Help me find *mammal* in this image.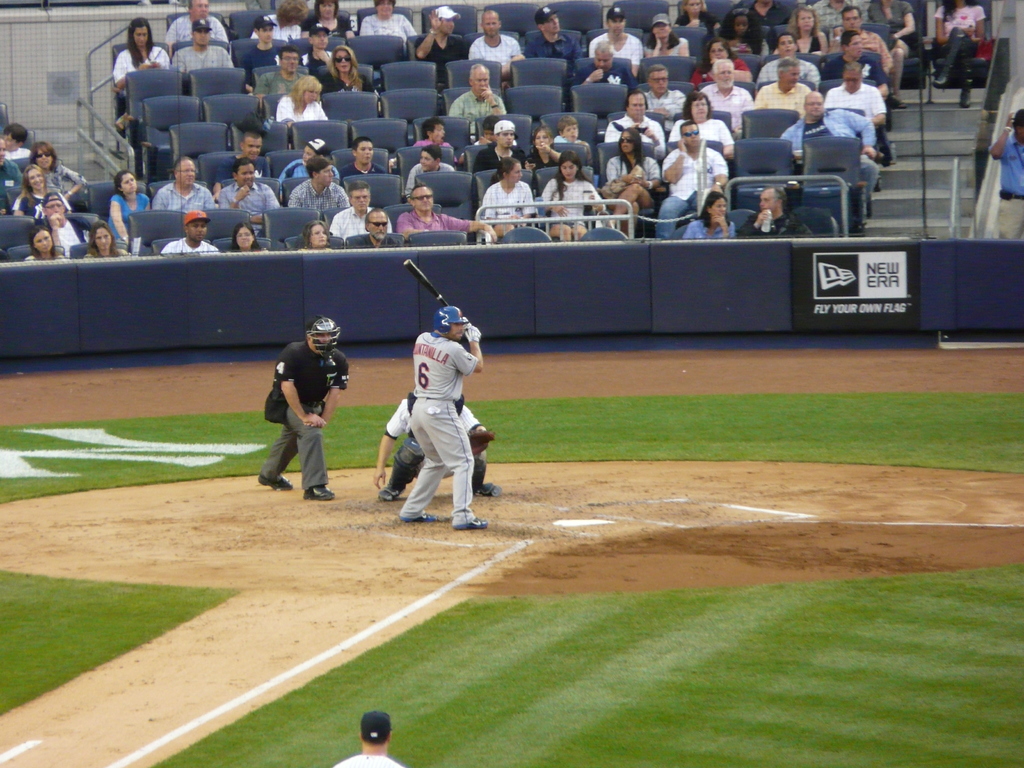
Found it: (833, 5, 886, 69).
